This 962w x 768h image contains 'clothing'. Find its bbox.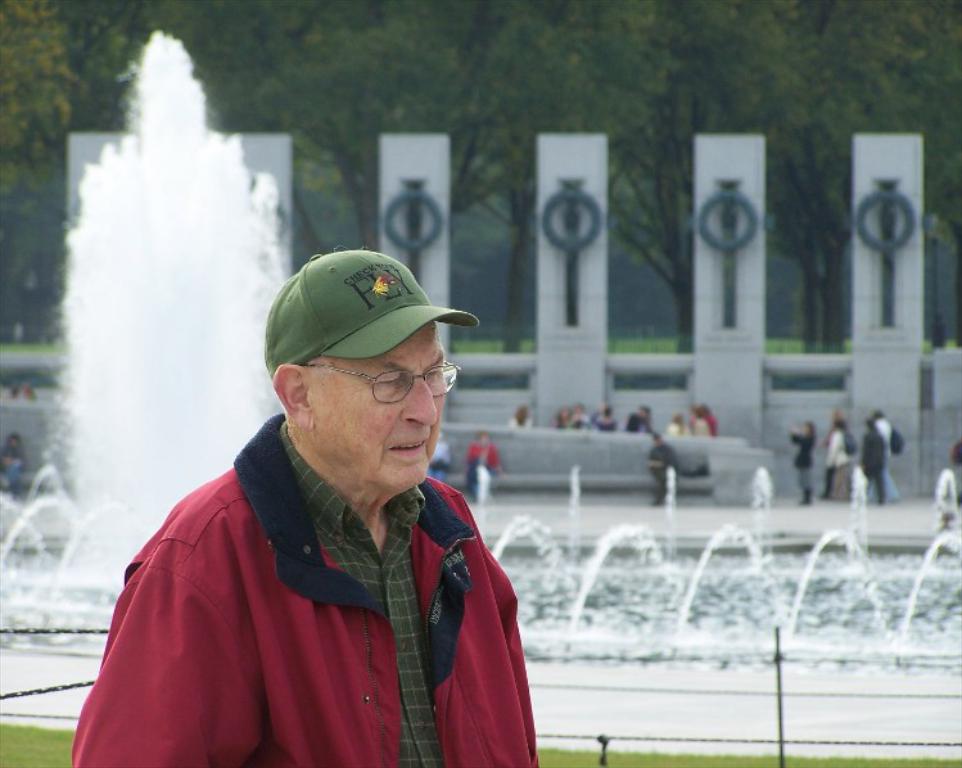
x1=859, y1=419, x2=886, y2=503.
